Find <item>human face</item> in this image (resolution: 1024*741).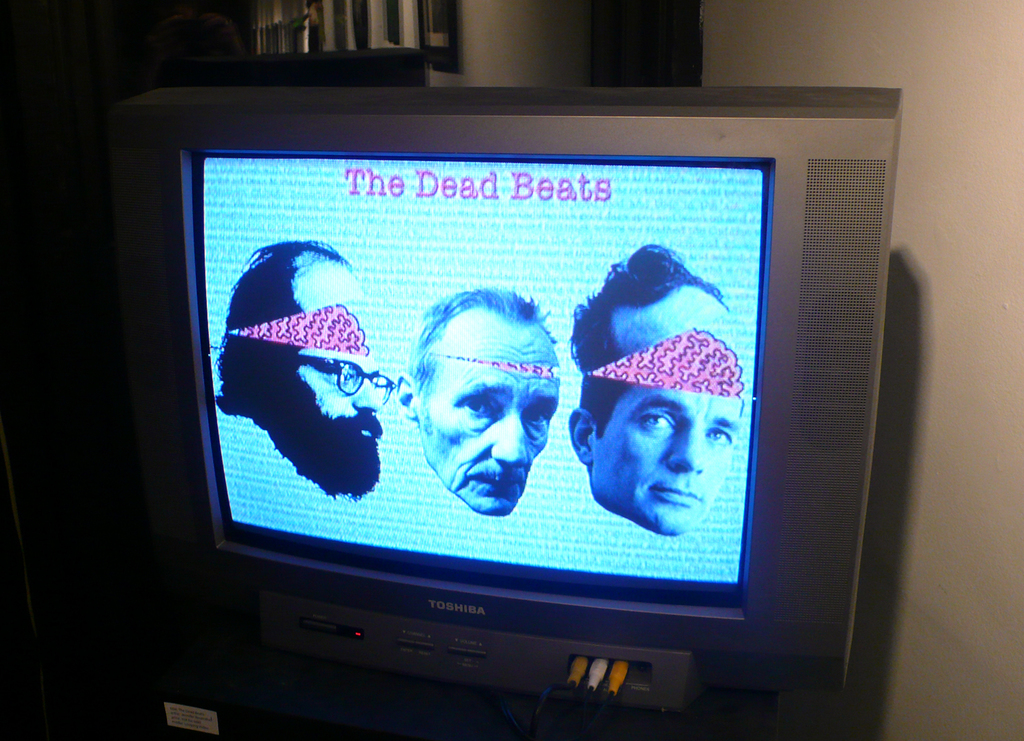
299 351 382 438.
